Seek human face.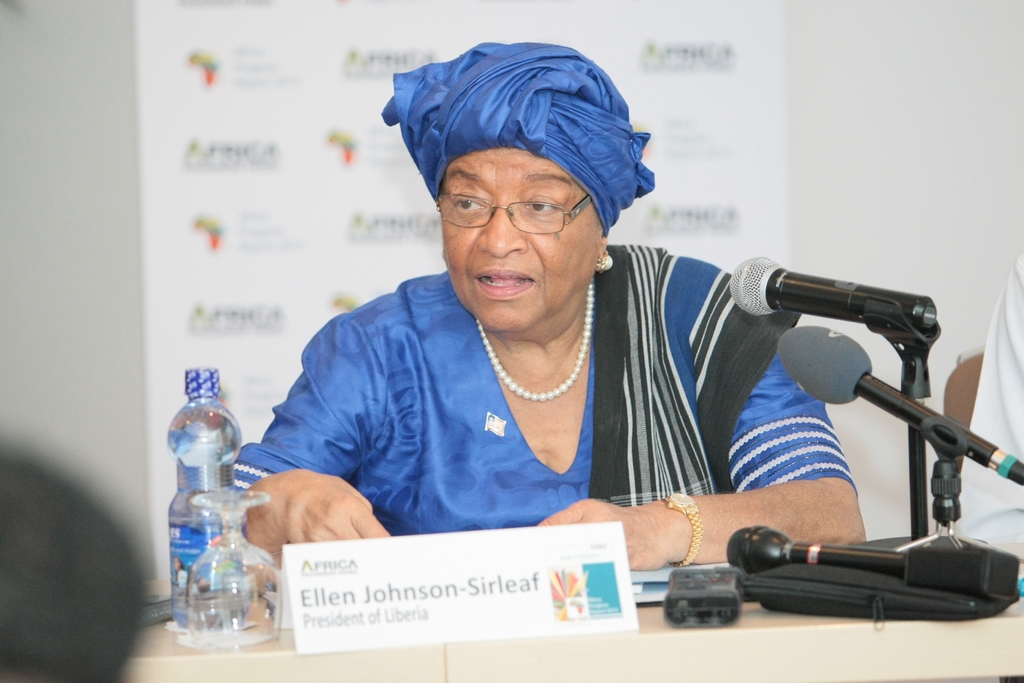
select_region(435, 142, 596, 334).
